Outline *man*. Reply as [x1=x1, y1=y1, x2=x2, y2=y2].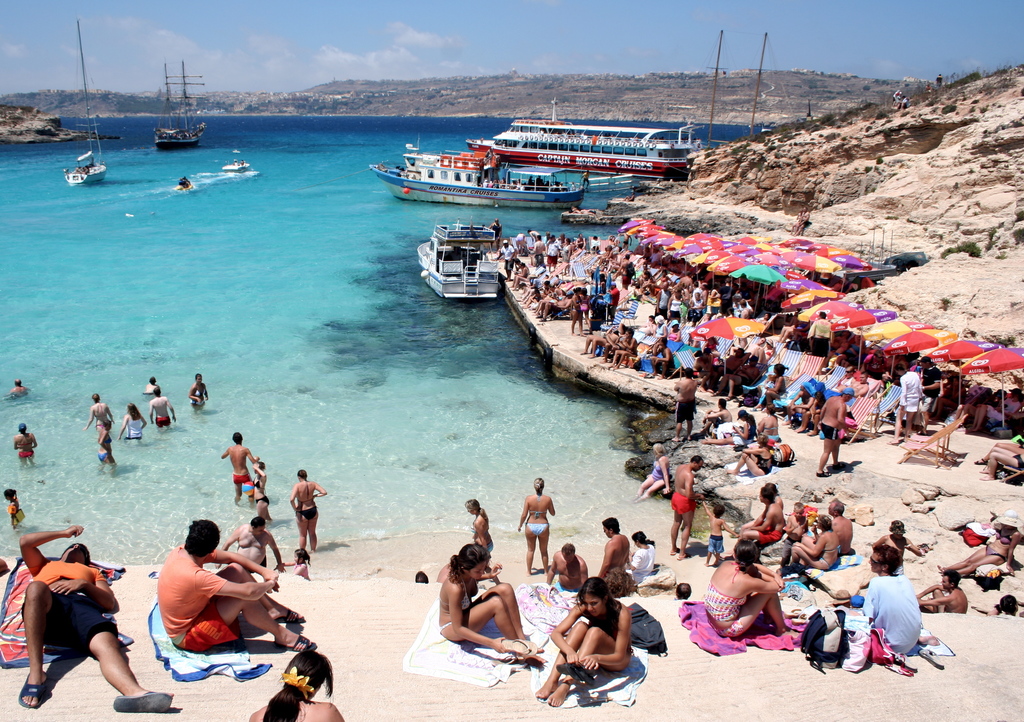
[x1=216, y1=517, x2=287, y2=572].
